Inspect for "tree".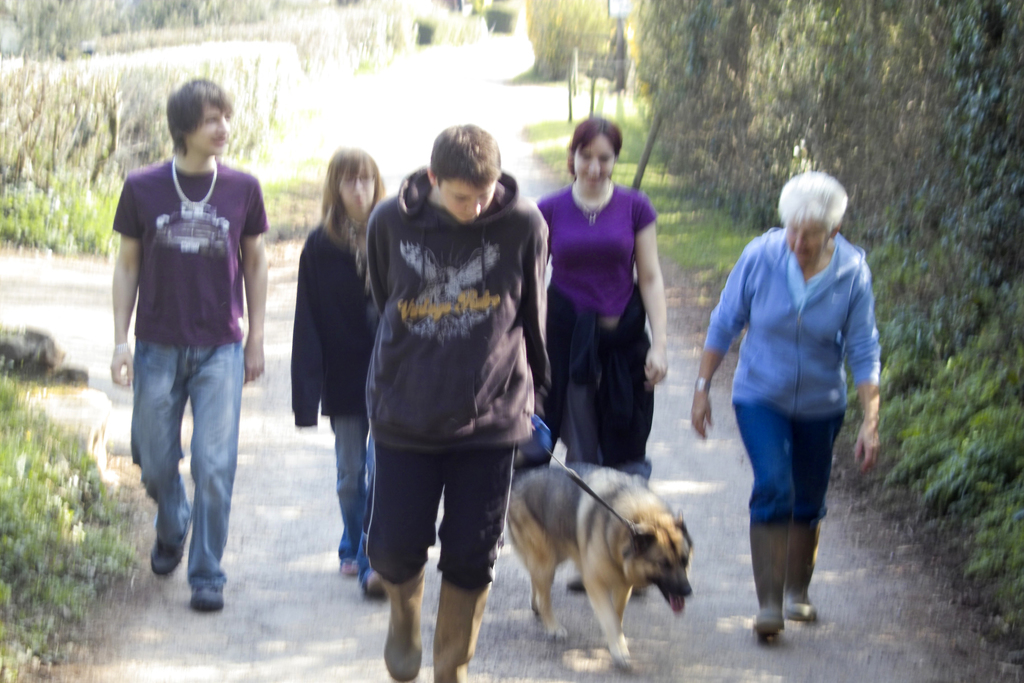
Inspection: {"left": 526, "top": 0, "right": 617, "bottom": 69}.
